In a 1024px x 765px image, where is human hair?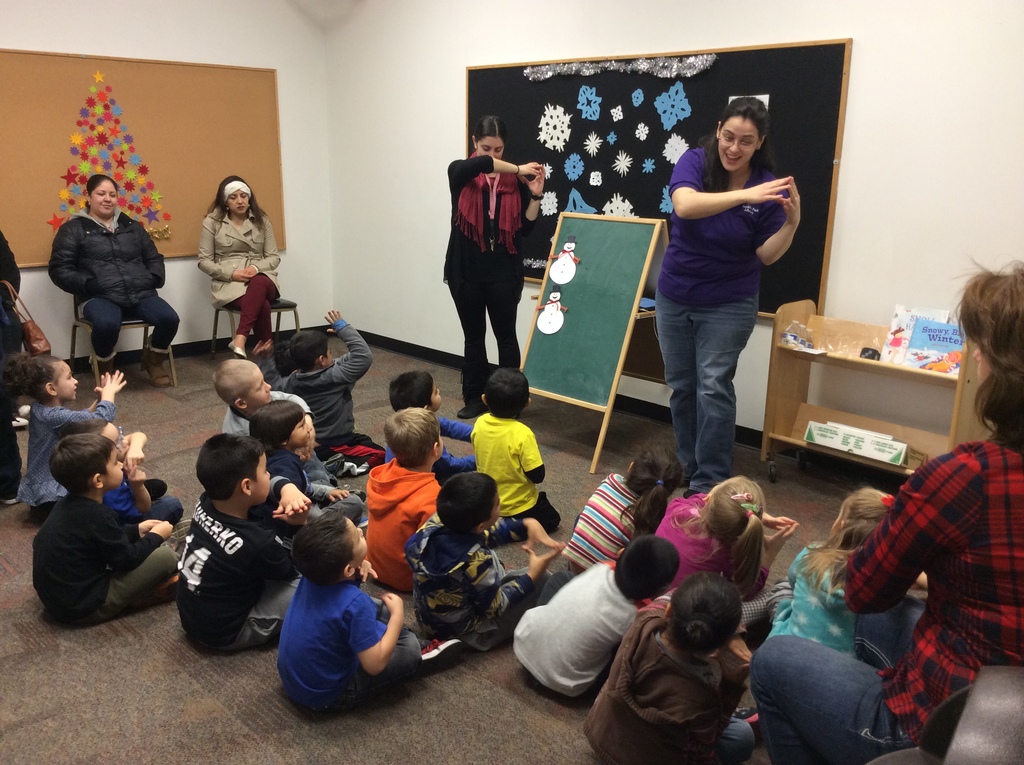
{"x1": 696, "y1": 468, "x2": 765, "y2": 591}.
